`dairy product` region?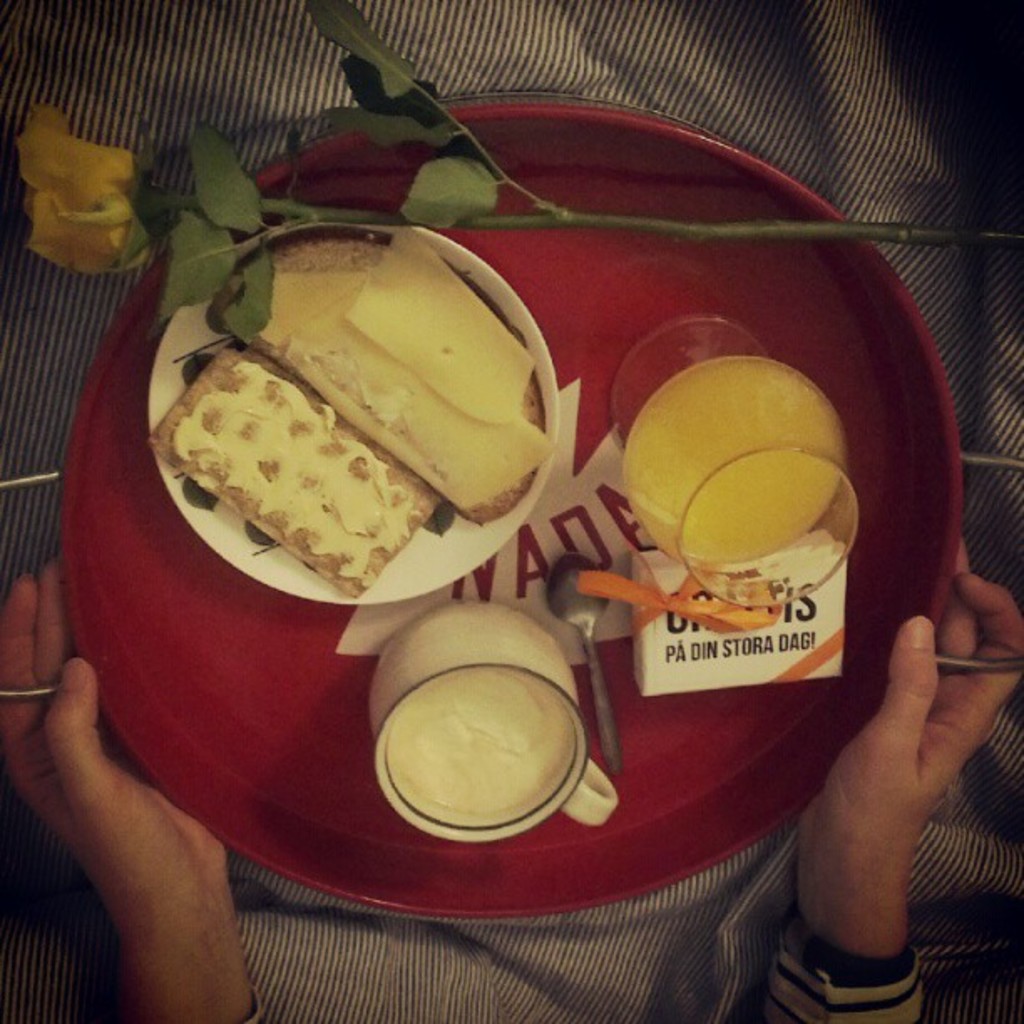
bbox(385, 599, 607, 840)
